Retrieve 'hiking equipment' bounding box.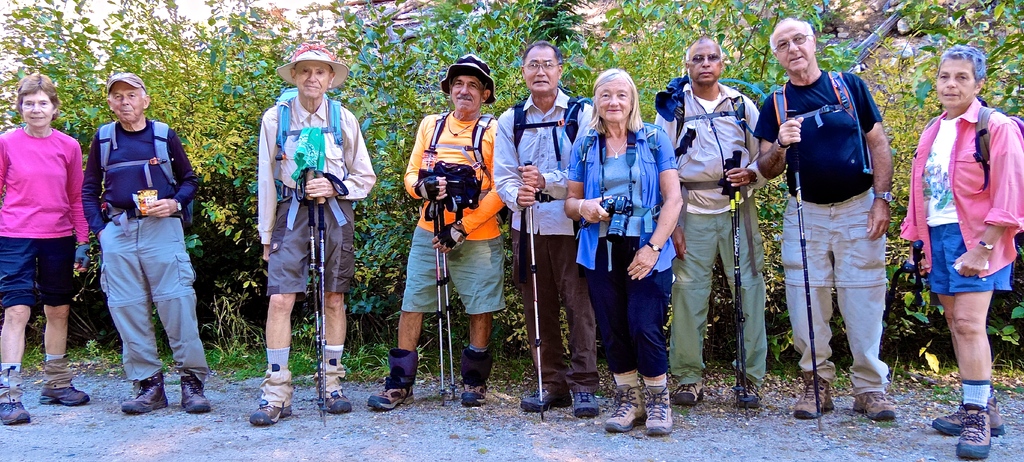
Bounding box: bbox=(433, 203, 446, 406).
